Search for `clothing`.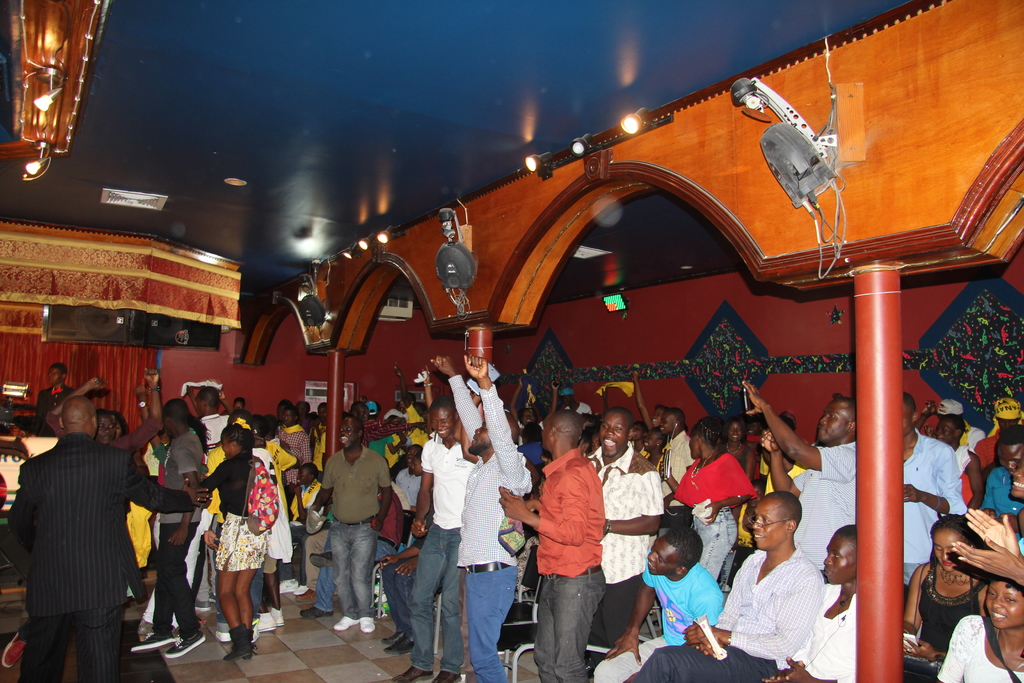
Found at [40,386,67,411].
